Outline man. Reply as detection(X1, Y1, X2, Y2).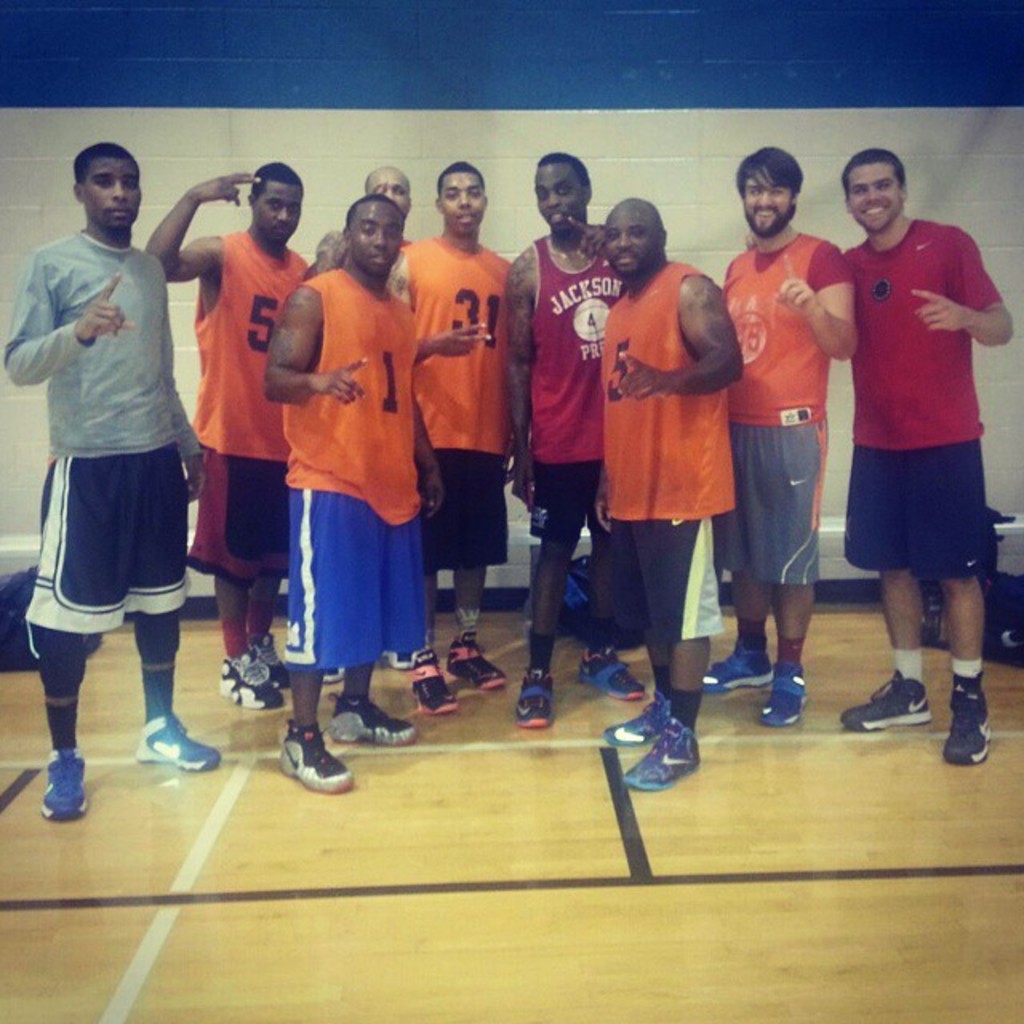
detection(502, 149, 645, 726).
